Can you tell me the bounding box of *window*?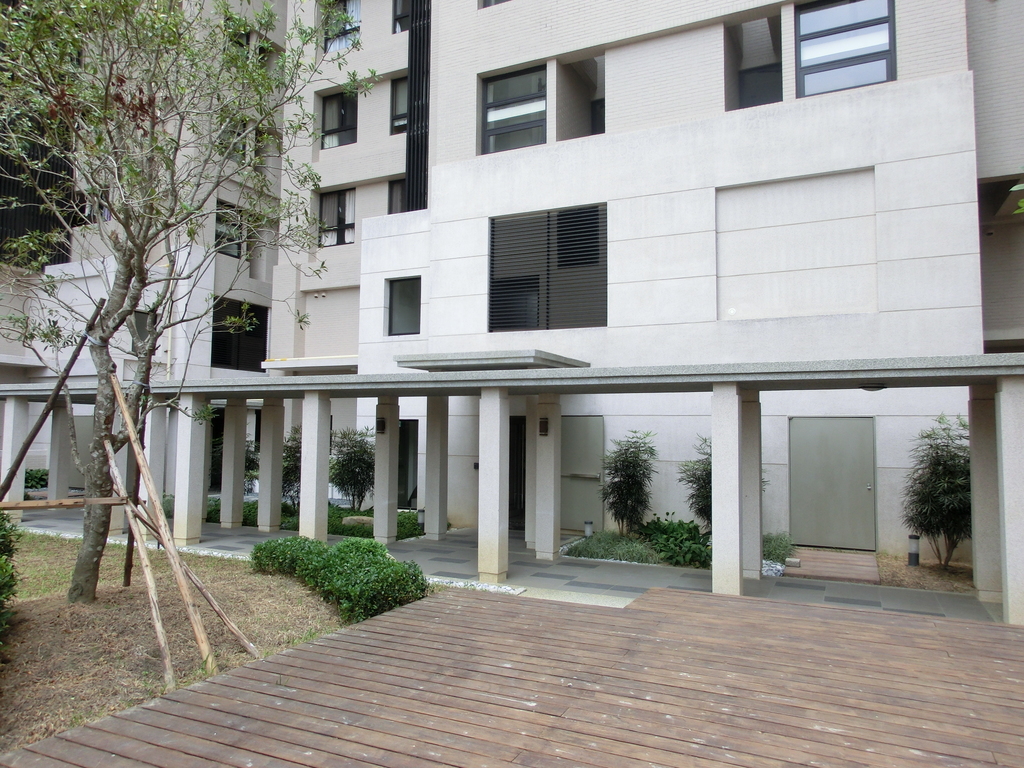
(left=215, top=198, right=244, bottom=254).
